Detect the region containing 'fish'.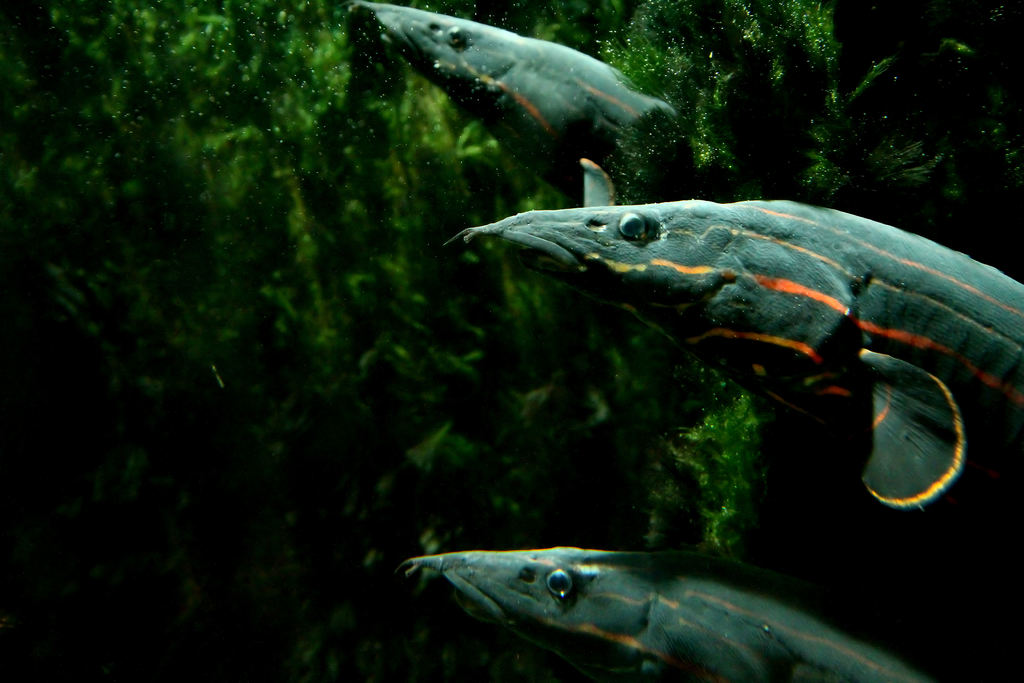
351:0:678:215.
